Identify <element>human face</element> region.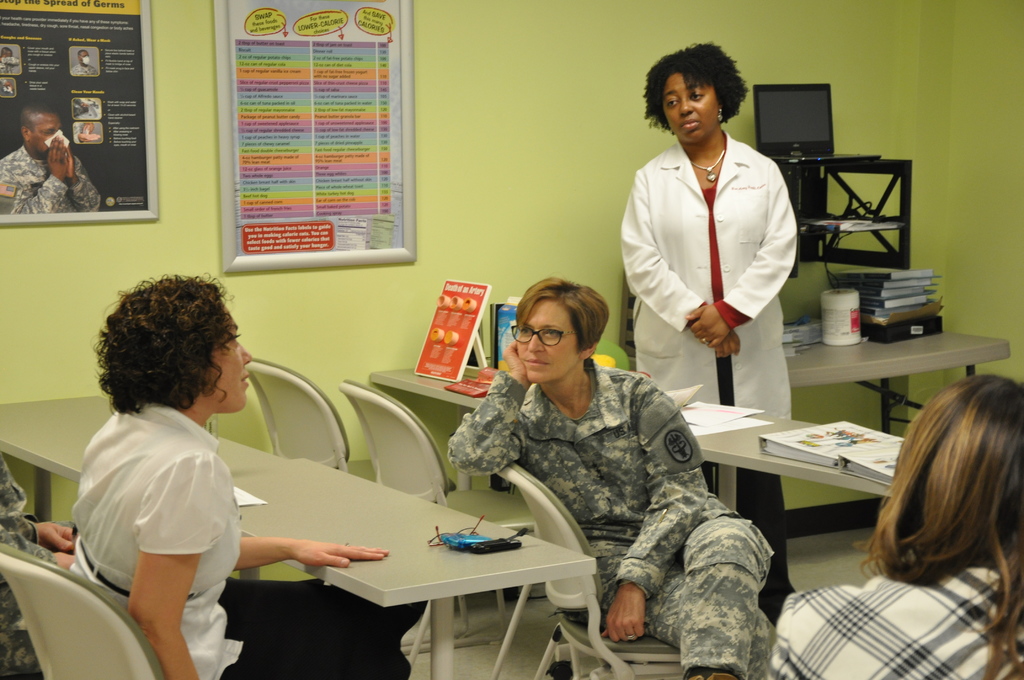
Region: {"x1": 31, "y1": 114, "x2": 65, "y2": 156}.
